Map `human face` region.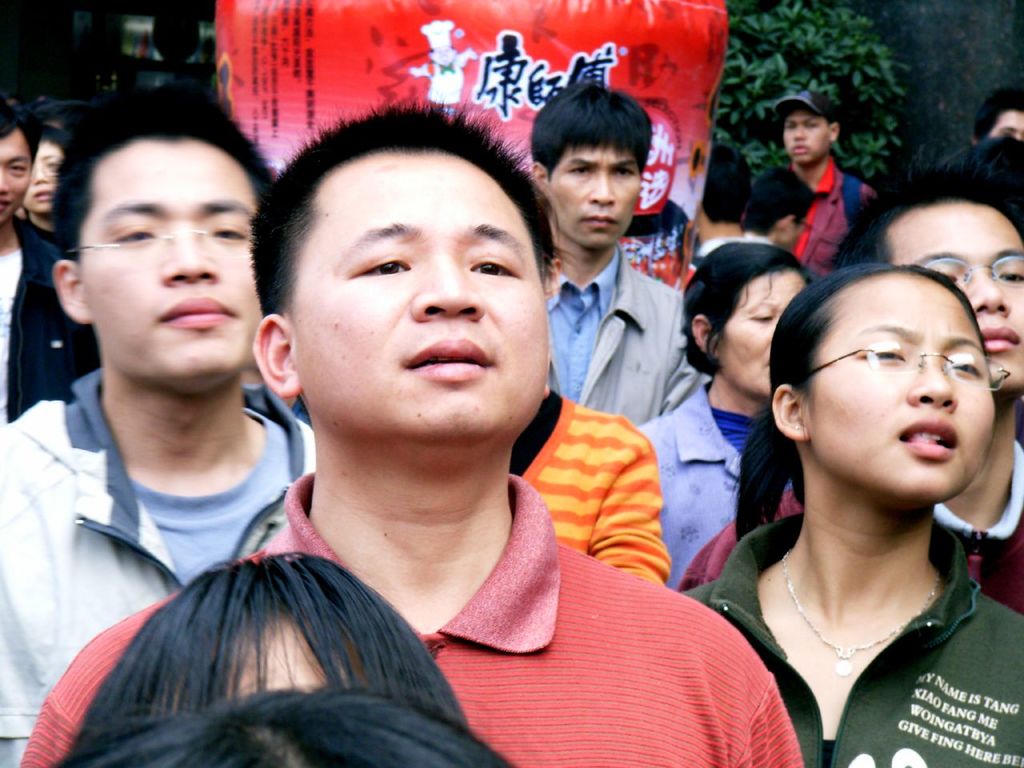
Mapped to [left=993, top=110, right=1023, bottom=146].
